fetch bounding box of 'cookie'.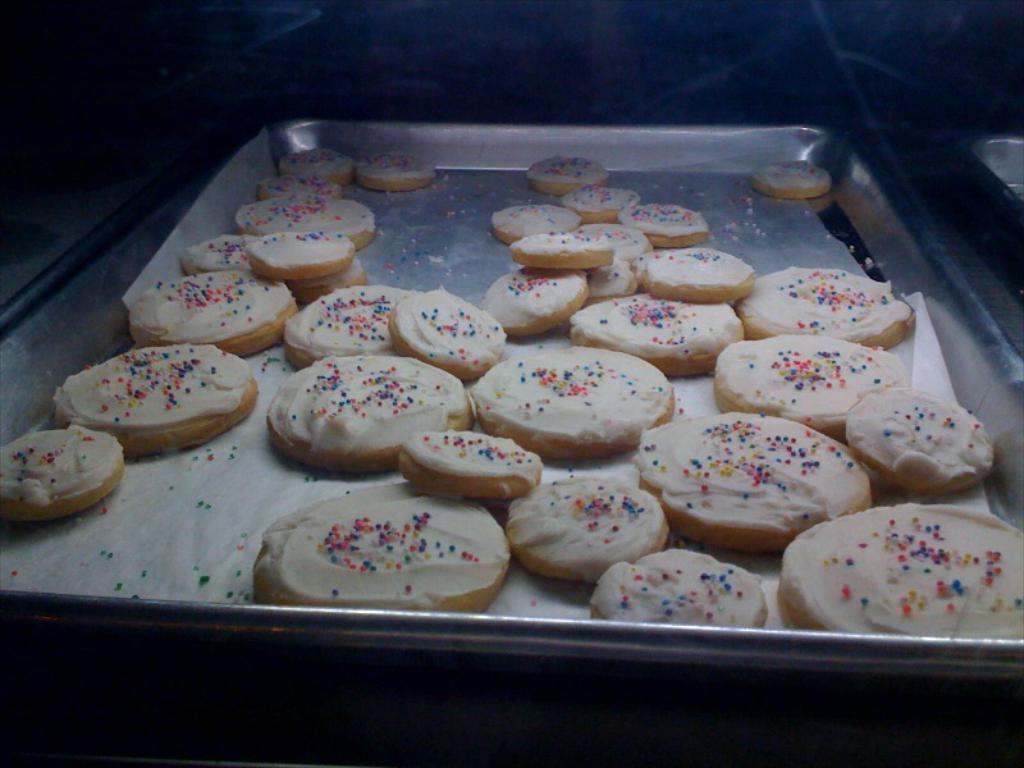
Bbox: box=[846, 385, 991, 489].
